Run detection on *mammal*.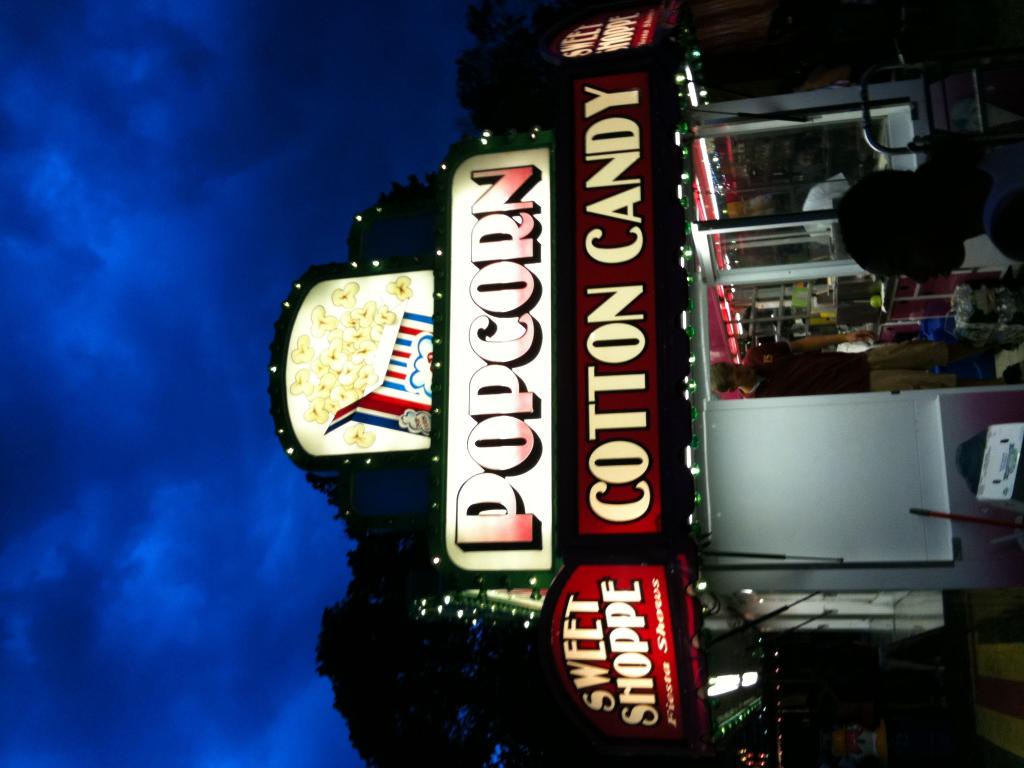
Result: bbox(838, 123, 1023, 274).
